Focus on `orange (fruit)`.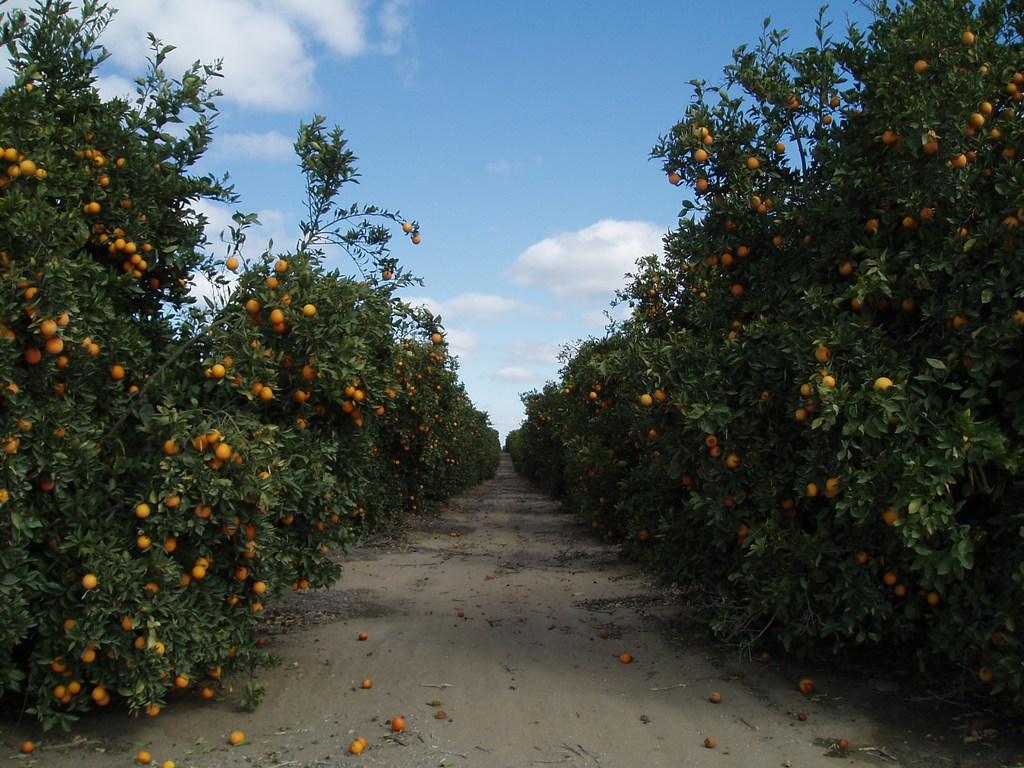
Focused at {"left": 0, "top": 147, "right": 41, "bottom": 183}.
